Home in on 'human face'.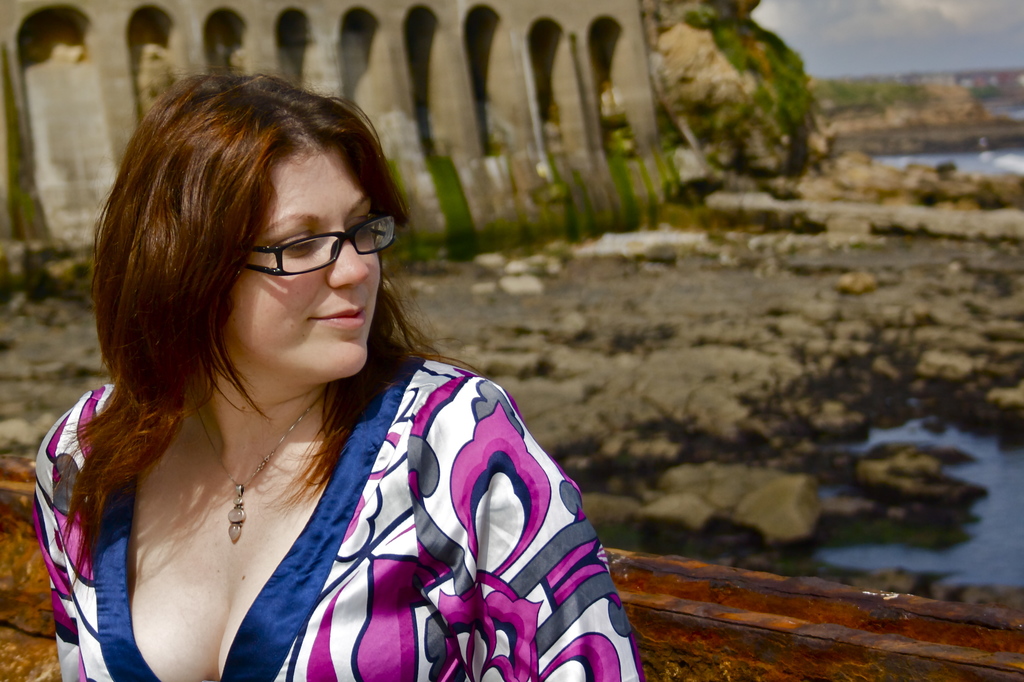
Homed in at region(224, 135, 388, 378).
